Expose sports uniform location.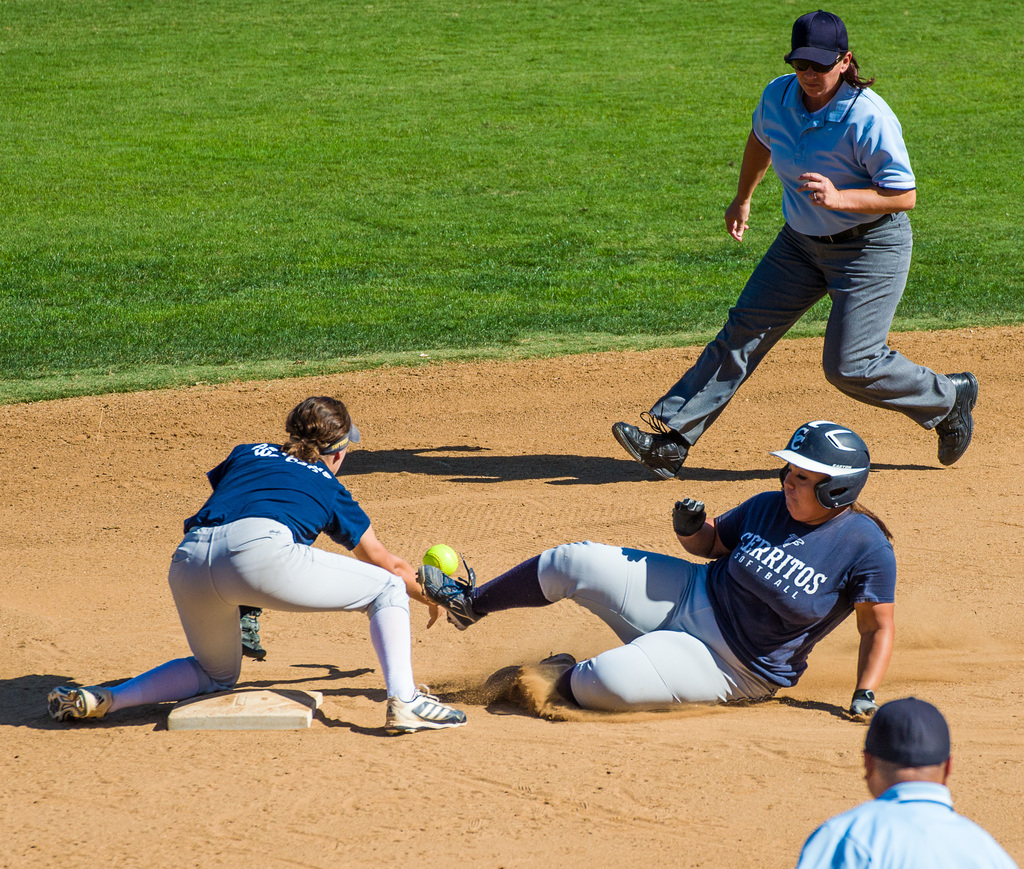
Exposed at bbox(81, 443, 433, 731).
